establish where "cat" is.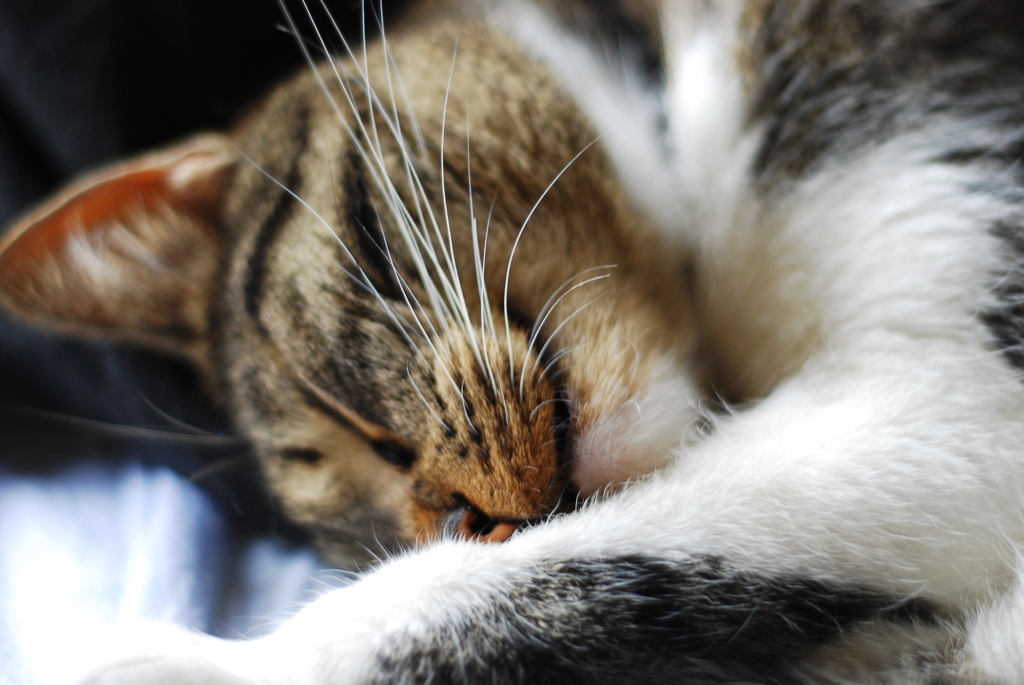
Established at locate(0, 1, 1023, 683).
